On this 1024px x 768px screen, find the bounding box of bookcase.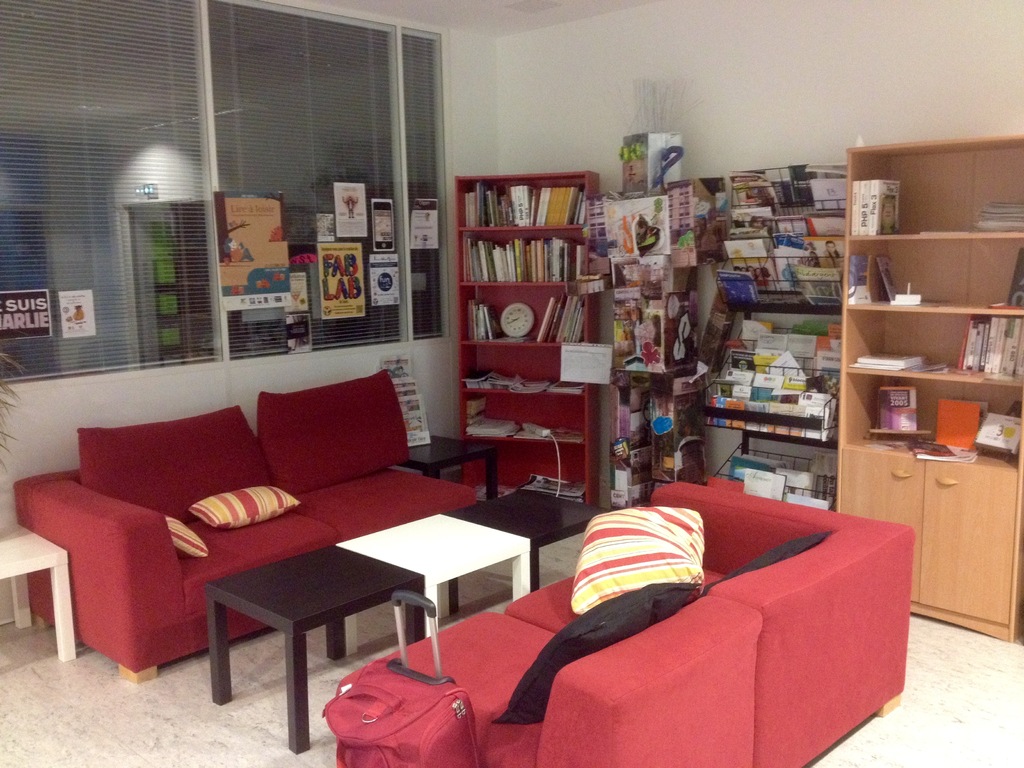
Bounding box: locate(826, 132, 1023, 643).
